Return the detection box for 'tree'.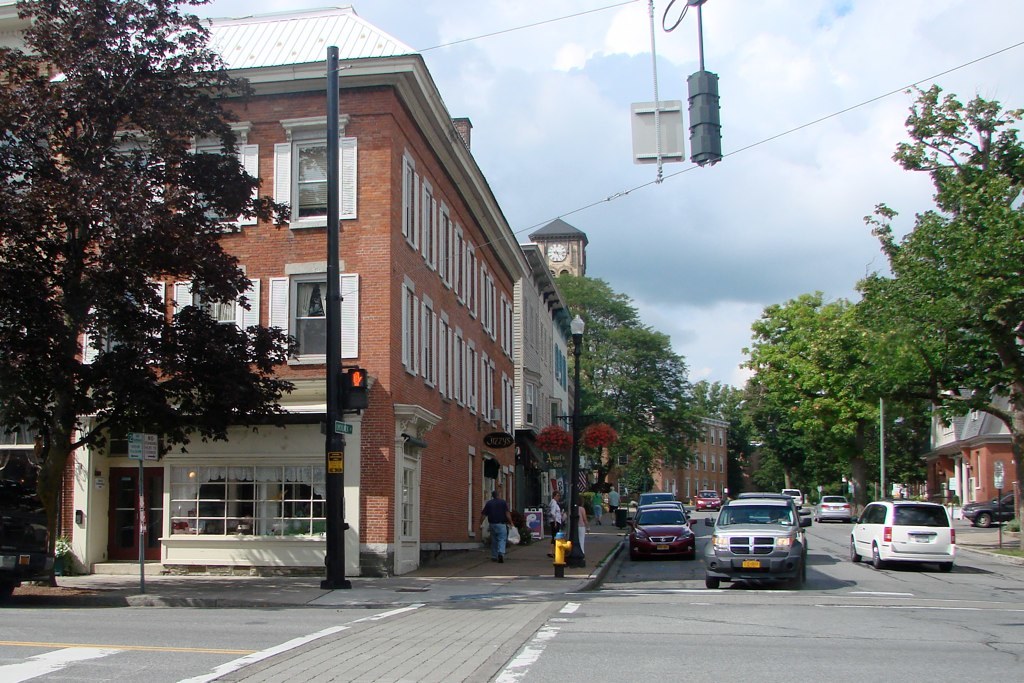
{"left": 0, "top": 3, "right": 303, "bottom": 602}.
